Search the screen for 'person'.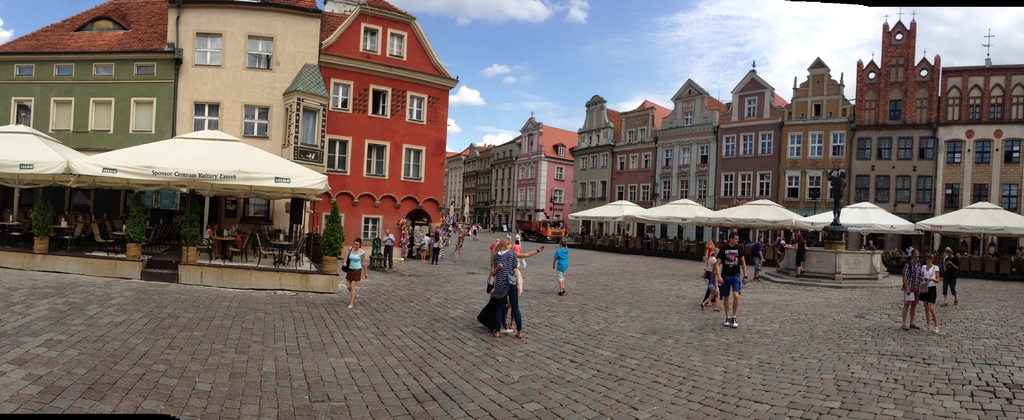
Found at Rect(550, 235, 573, 296).
